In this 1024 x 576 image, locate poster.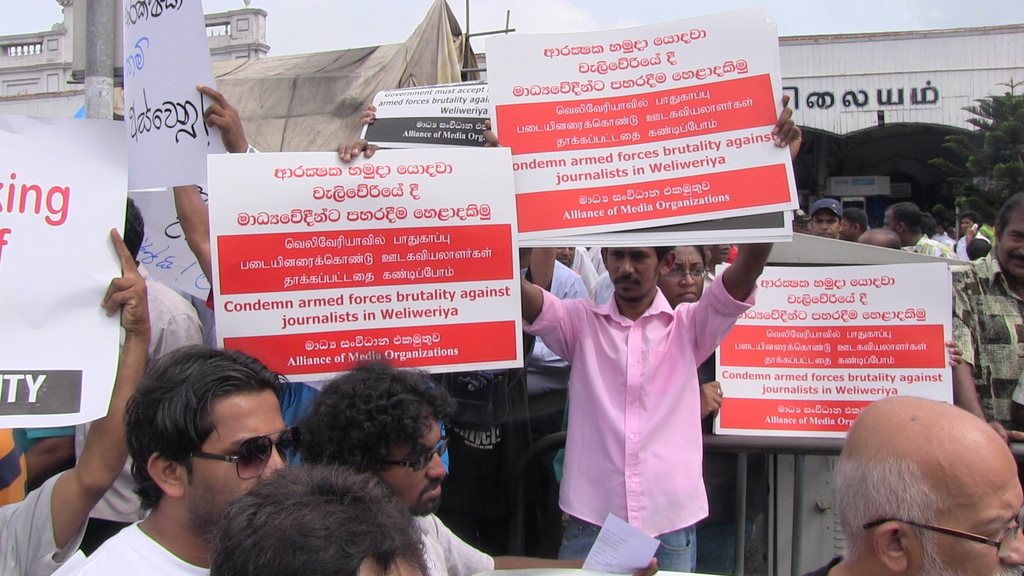
Bounding box: 0:113:130:431.
